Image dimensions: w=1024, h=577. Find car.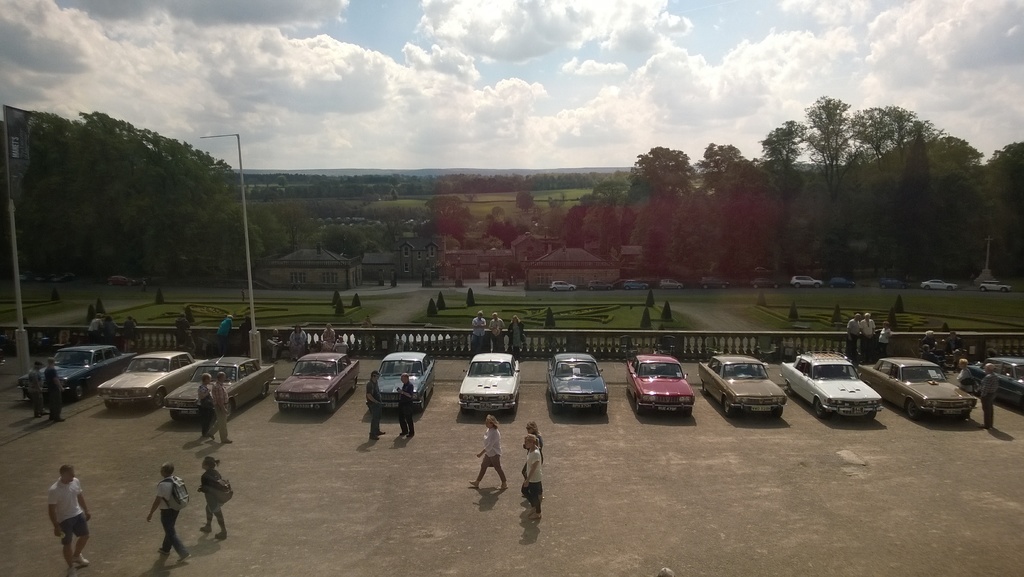
region(980, 281, 1012, 288).
